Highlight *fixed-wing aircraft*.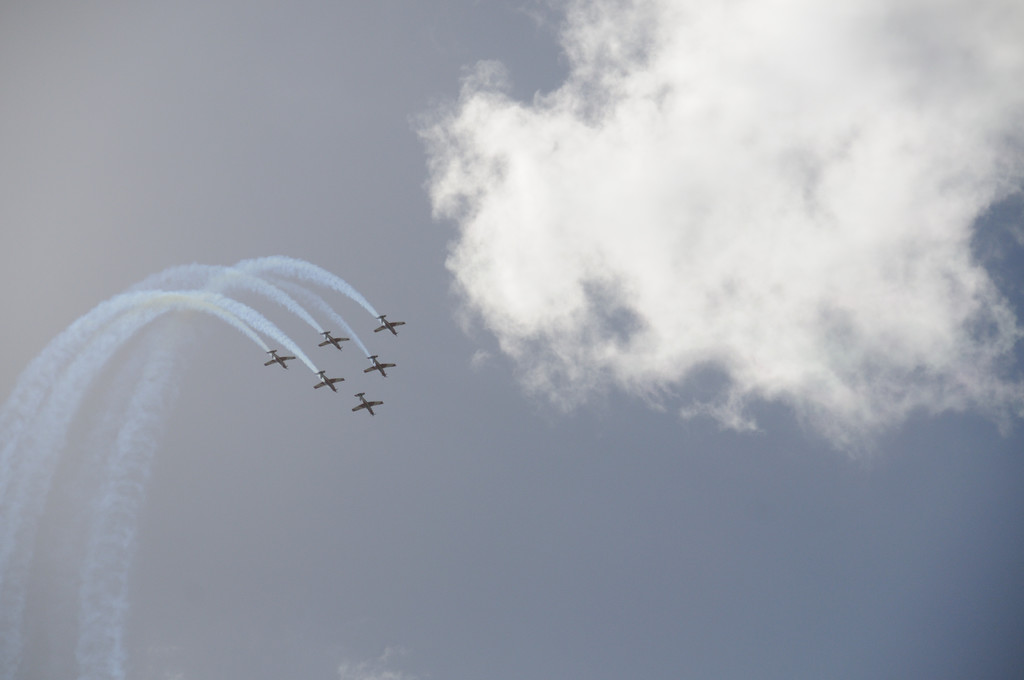
Highlighted region: (x1=314, y1=369, x2=348, y2=394).
